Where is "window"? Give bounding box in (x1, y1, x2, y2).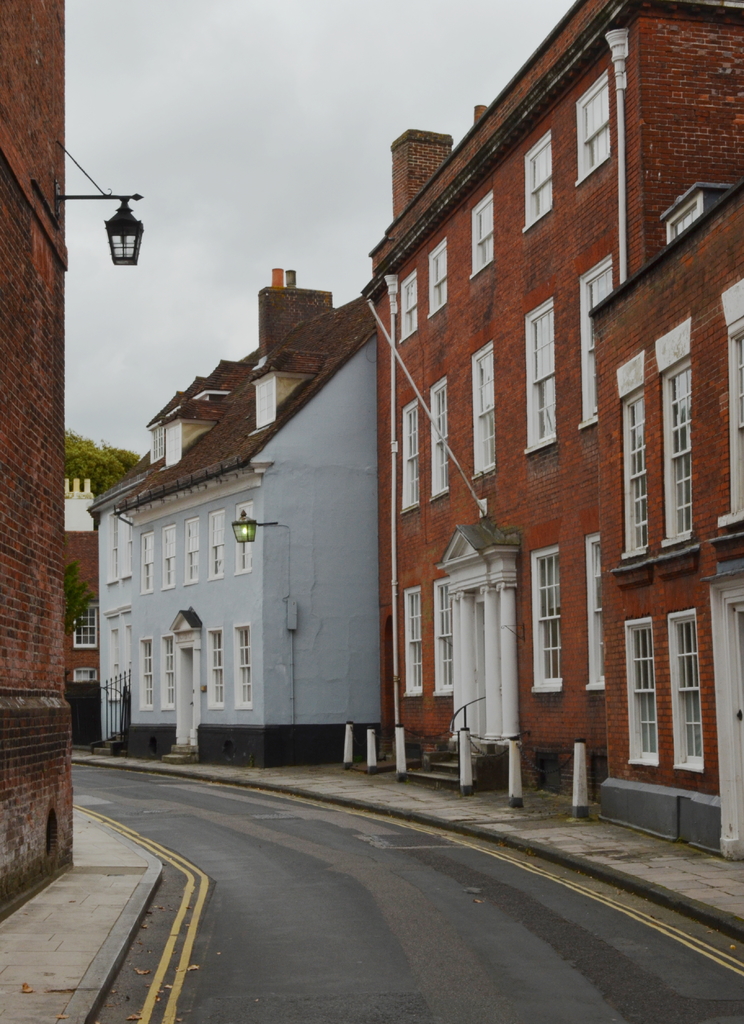
(625, 593, 720, 776).
